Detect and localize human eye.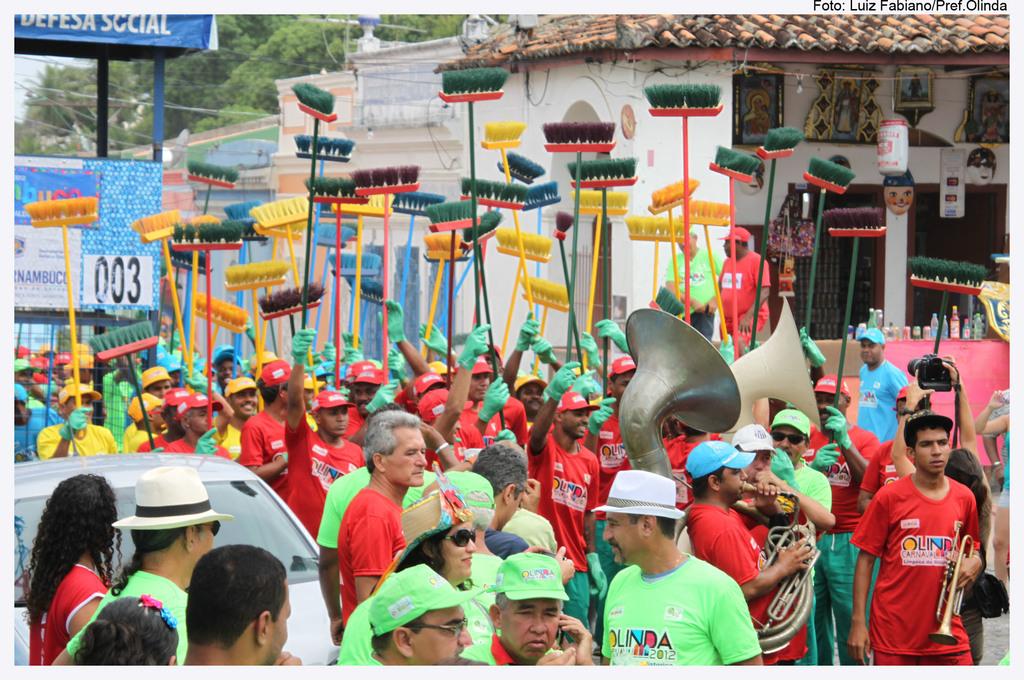
Localized at 238, 389, 244, 398.
